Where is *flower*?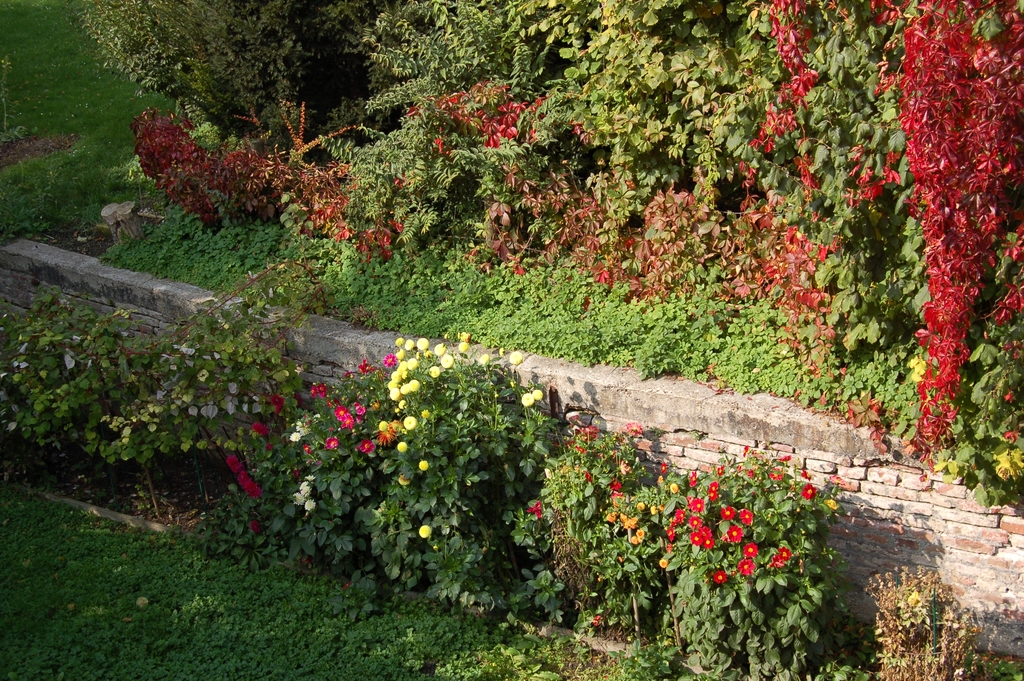
crop(518, 390, 533, 409).
